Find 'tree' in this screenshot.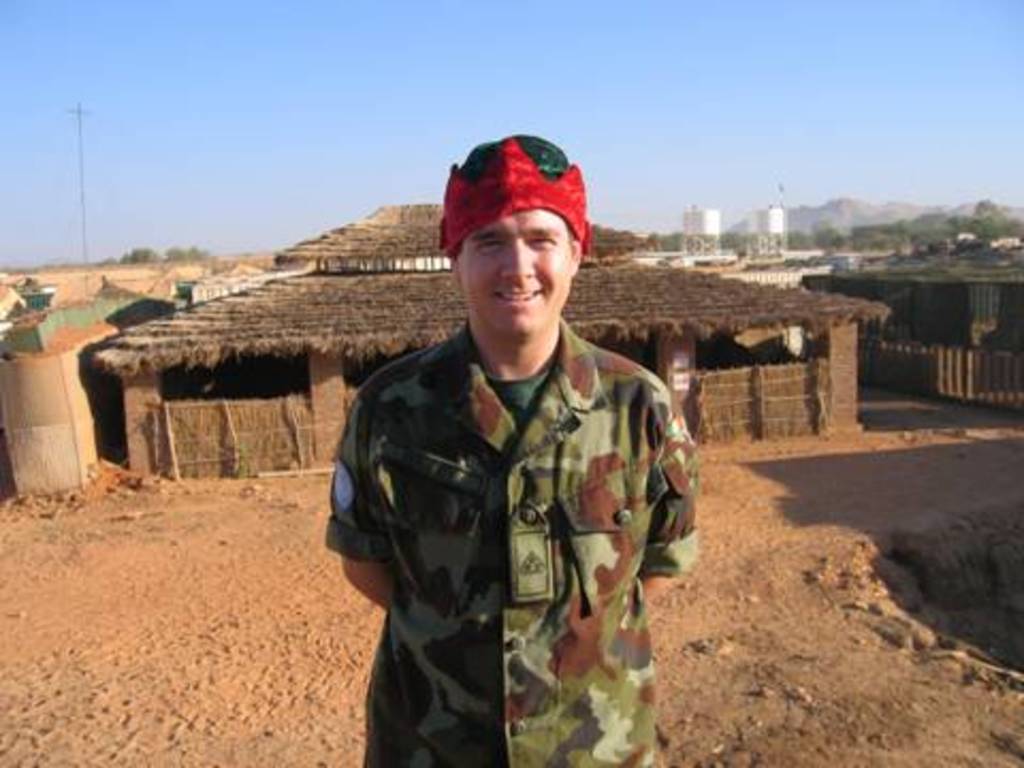
The bounding box for 'tree' is 947:194:1022:243.
